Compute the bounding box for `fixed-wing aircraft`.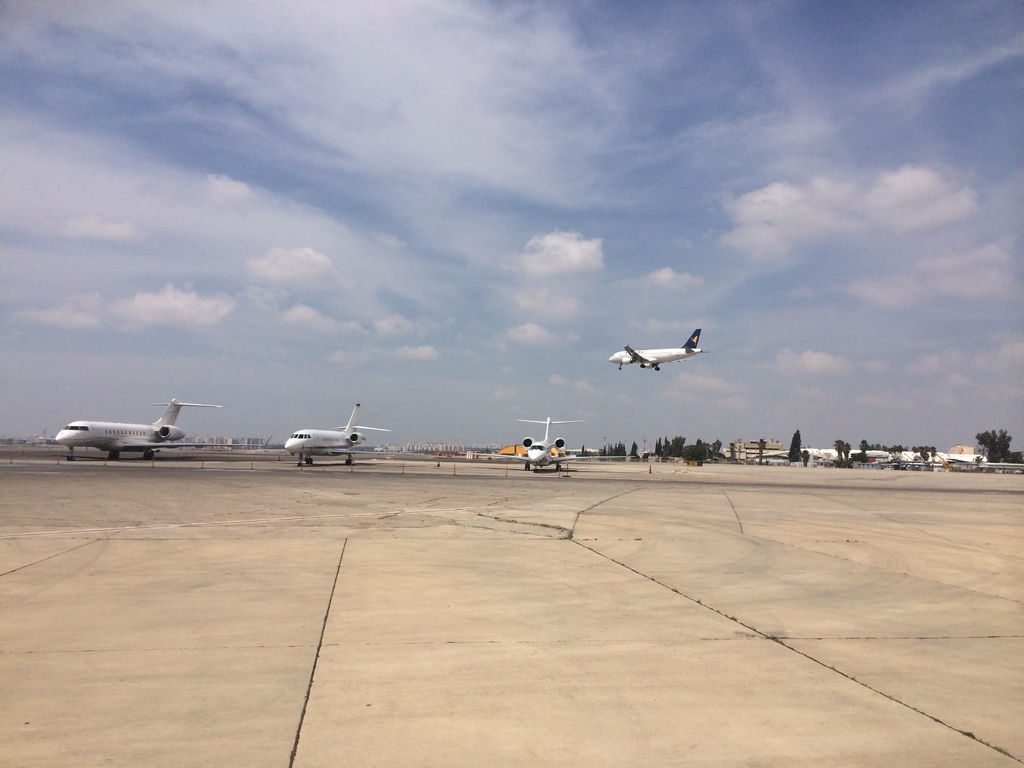
[463, 412, 627, 470].
